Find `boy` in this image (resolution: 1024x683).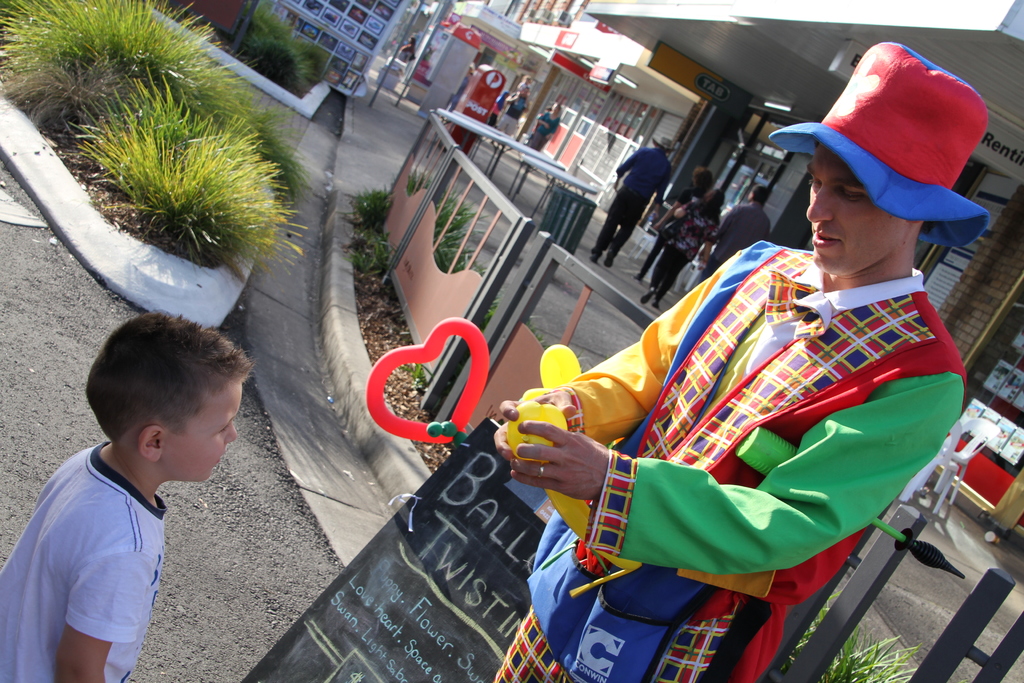
region(4, 306, 264, 677).
